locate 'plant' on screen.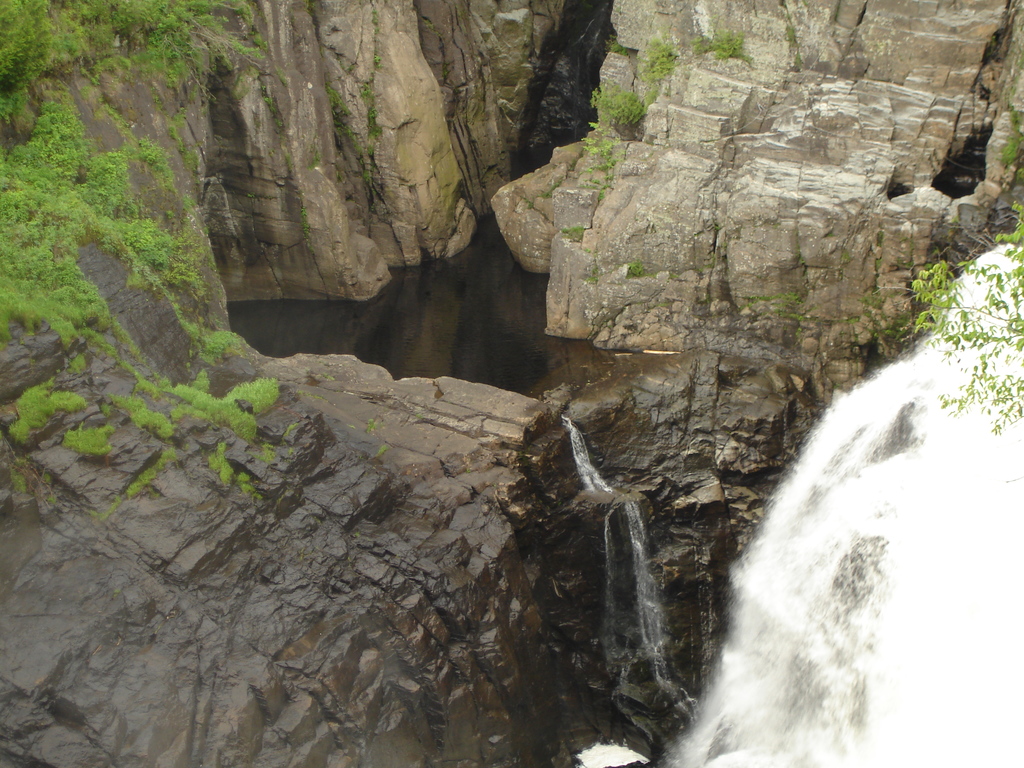
On screen at <region>583, 86, 650, 129</region>.
